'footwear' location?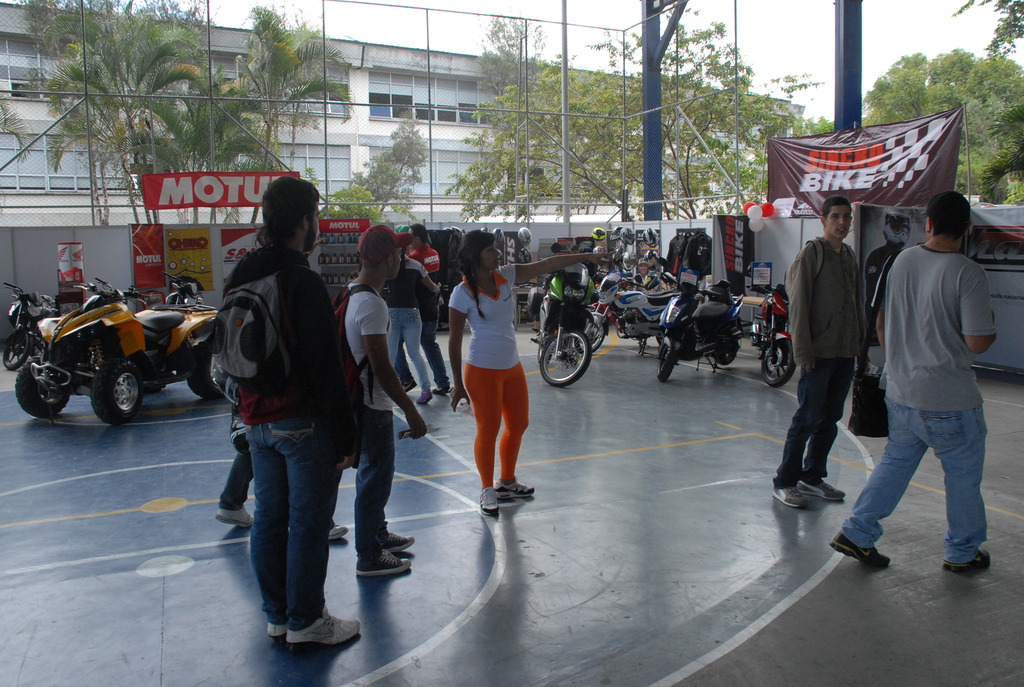
(480, 486, 500, 514)
